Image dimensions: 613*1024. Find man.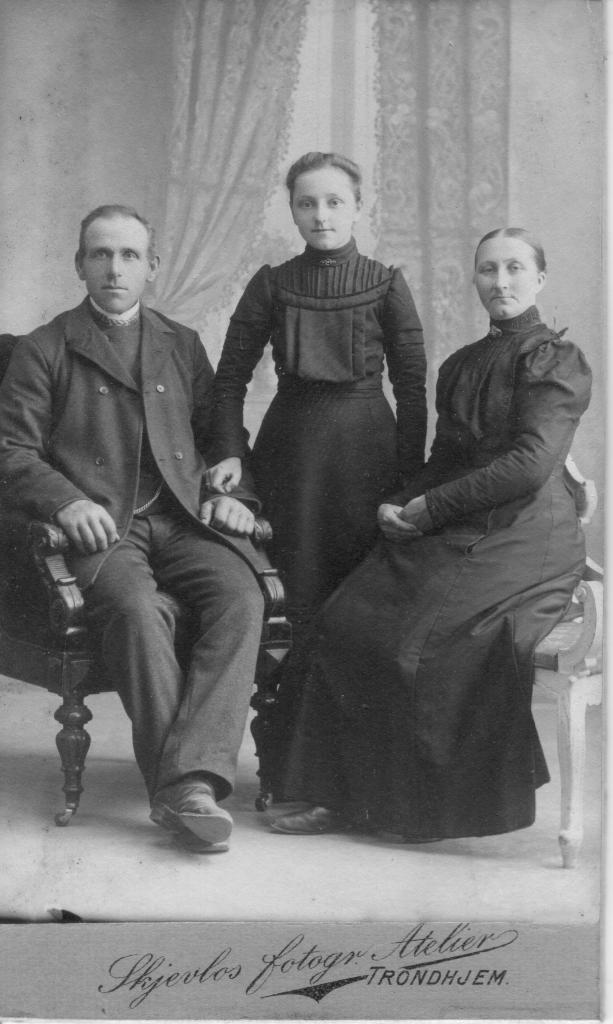
box=[20, 195, 286, 854].
